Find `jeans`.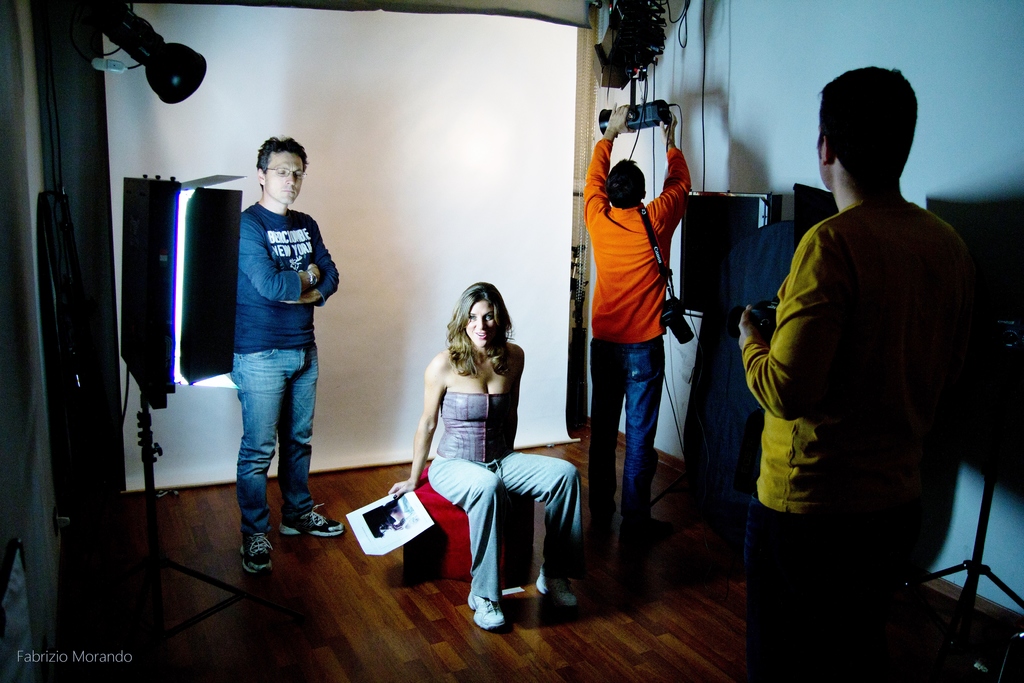
rect(591, 343, 664, 522).
